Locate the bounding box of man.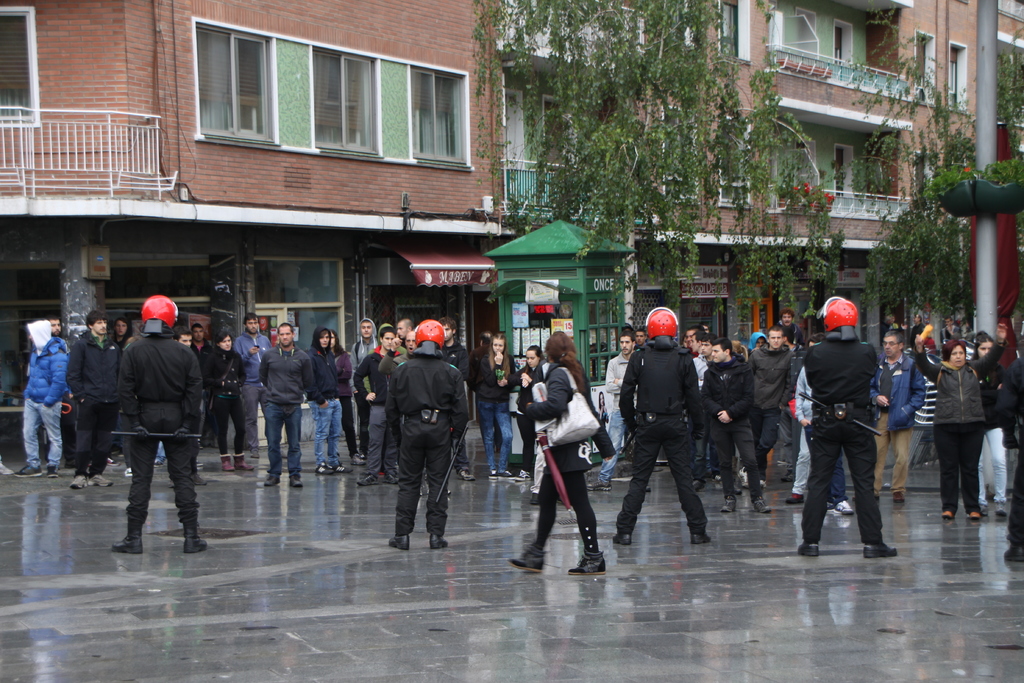
Bounding box: 782/363/815/504.
